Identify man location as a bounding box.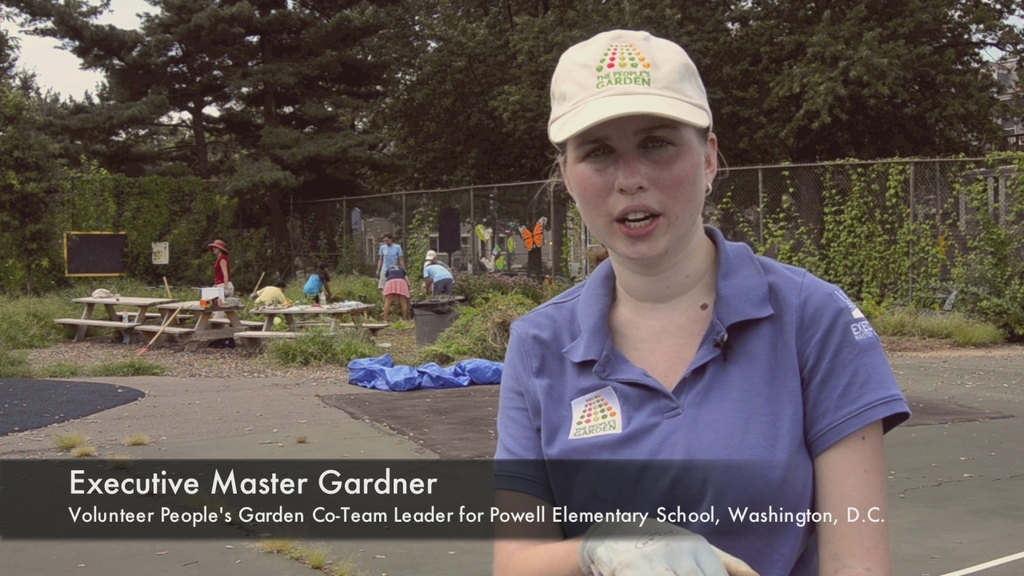
(x1=420, y1=250, x2=456, y2=282).
